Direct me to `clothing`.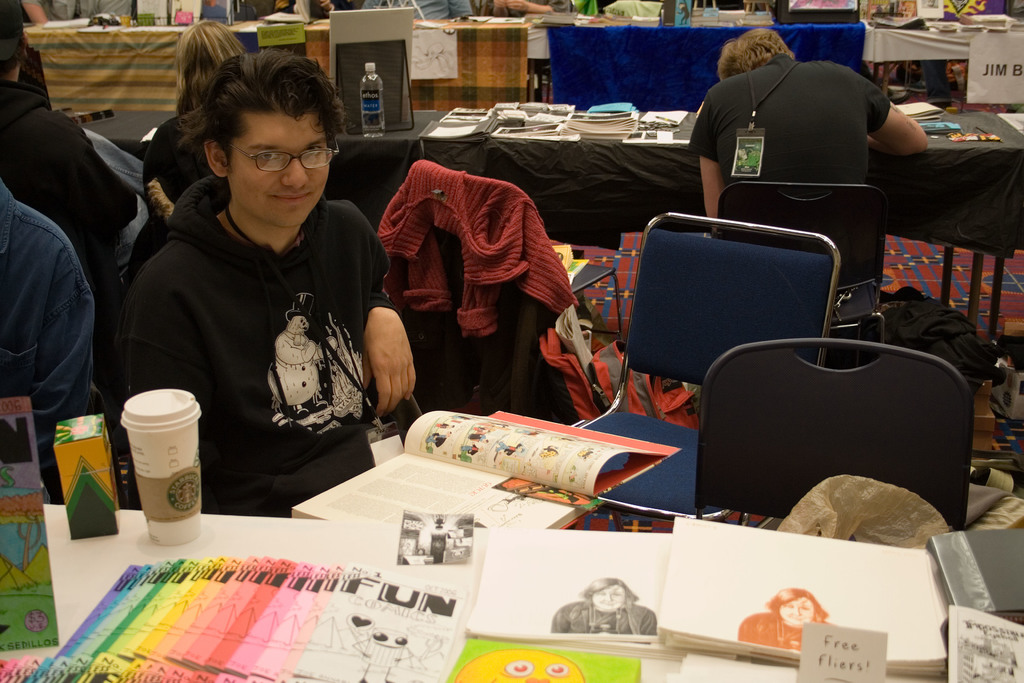
Direction: (left=363, top=0, right=475, bottom=21).
